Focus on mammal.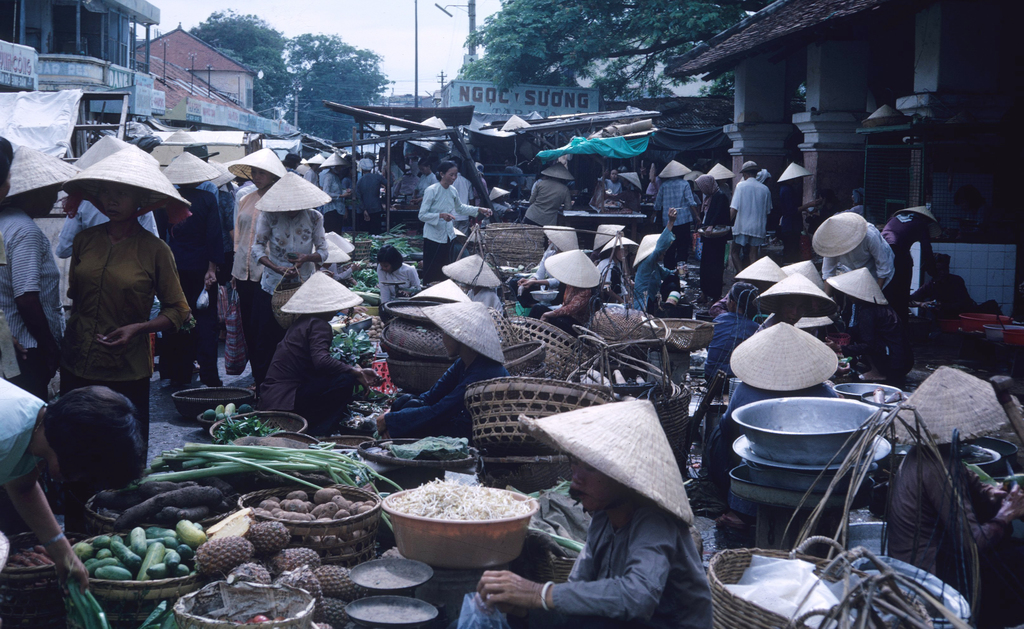
Focused at rect(716, 261, 785, 319).
